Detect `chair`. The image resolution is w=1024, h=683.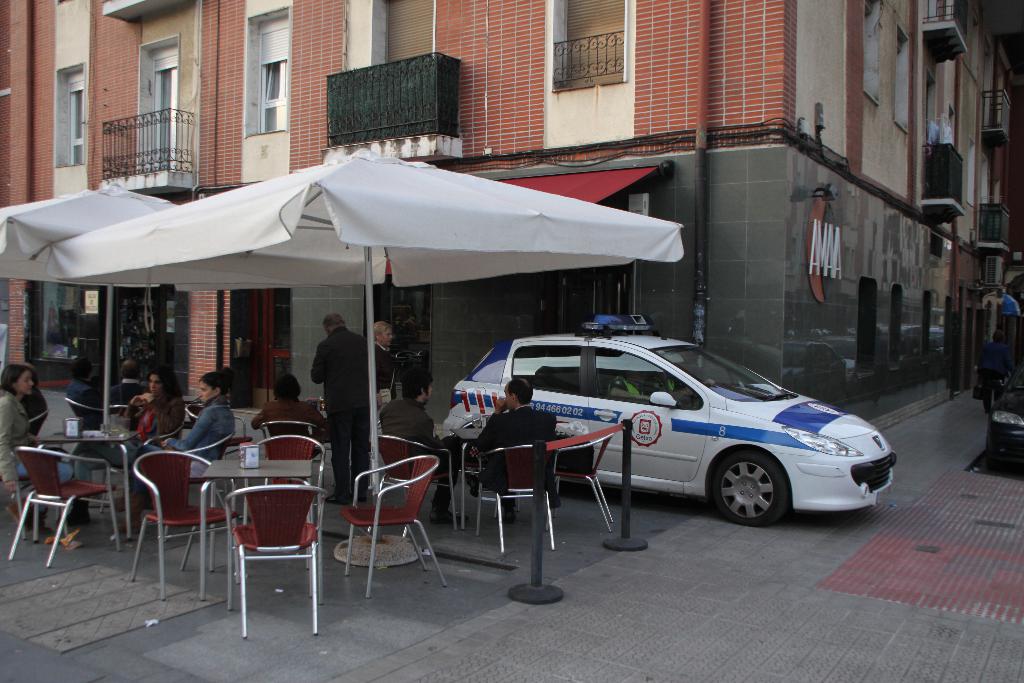
[24,411,50,441].
